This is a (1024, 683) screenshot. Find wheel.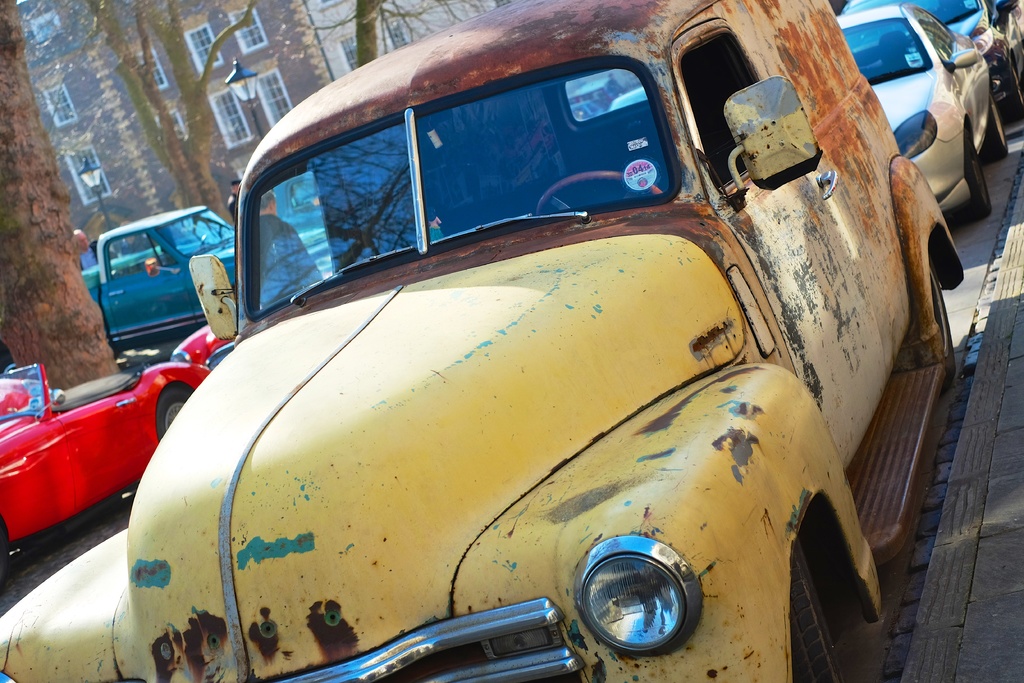
Bounding box: {"x1": 0, "y1": 531, "x2": 7, "y2": 588}.
